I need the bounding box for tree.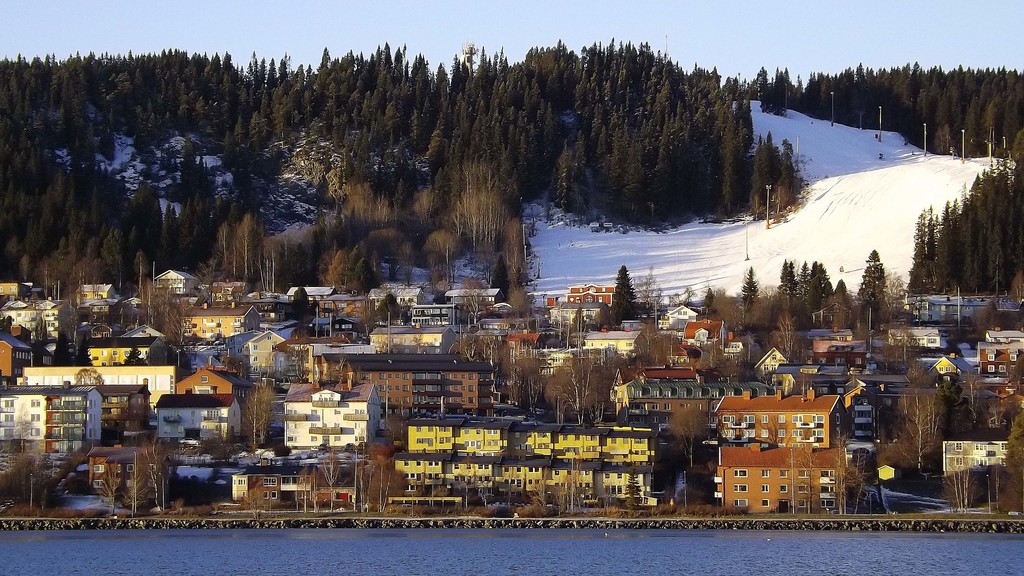
Here it is: x1=876 y1=445 x2=909 y2=472.
